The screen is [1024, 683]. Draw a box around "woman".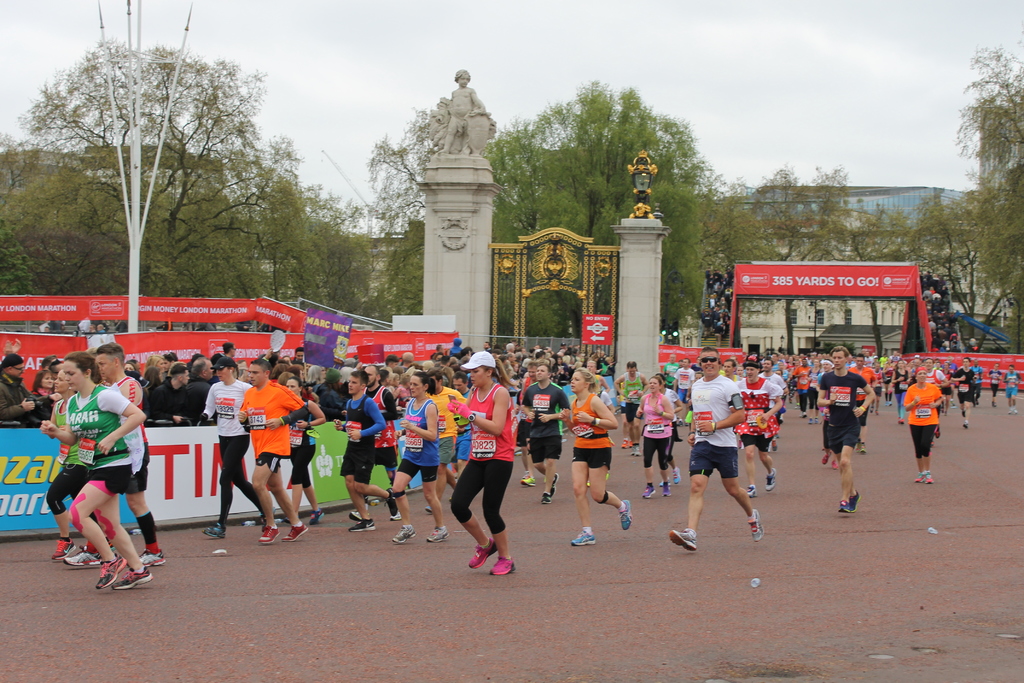
BBox(391, 372, 457, 547).
